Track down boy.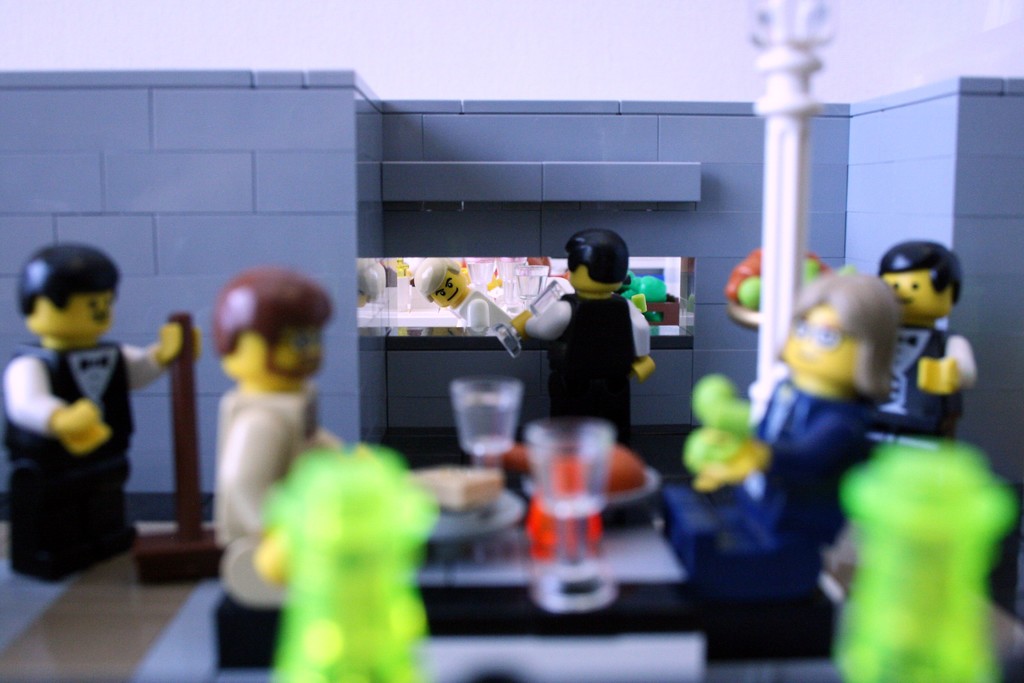
Tracked to 0:229:159:578.
